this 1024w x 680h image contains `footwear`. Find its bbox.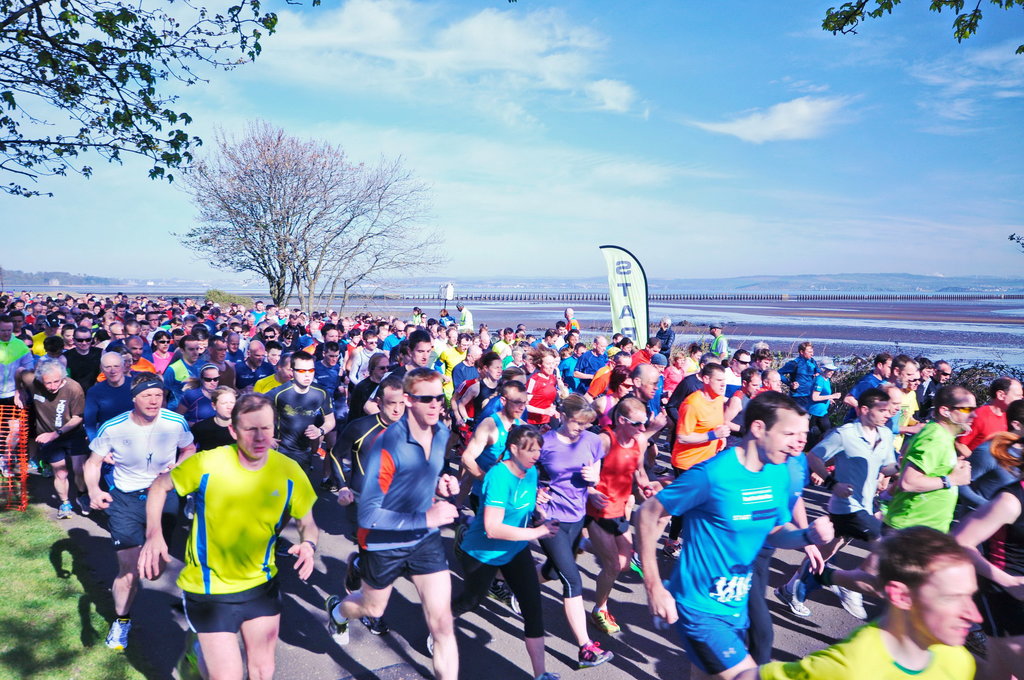
bbox=[179, 629, 200, 679].
